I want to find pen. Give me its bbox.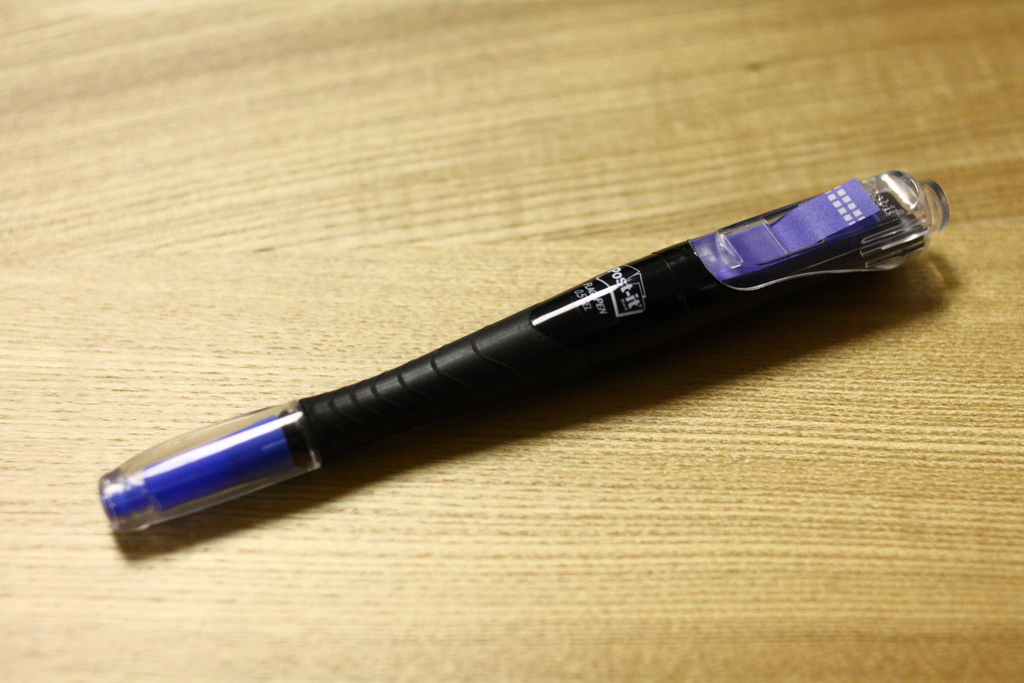
100 168 949 539.
